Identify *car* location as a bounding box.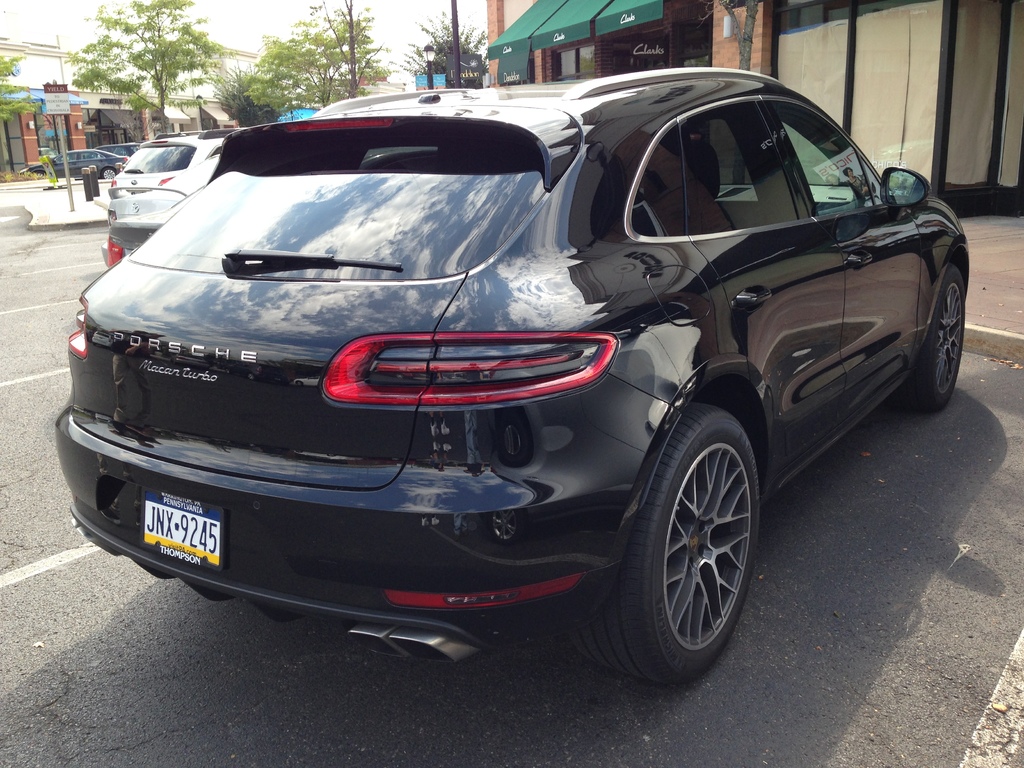
<region>96, 142, 140, 156</region>.
